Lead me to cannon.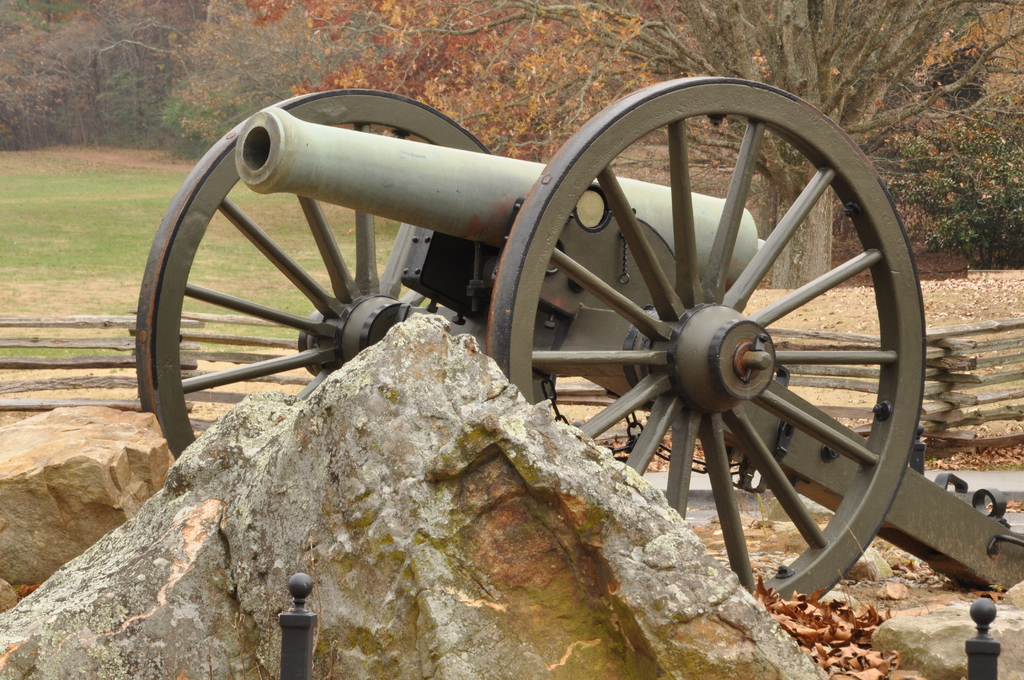
Lead to detection(119, 64, 1023, 634).
